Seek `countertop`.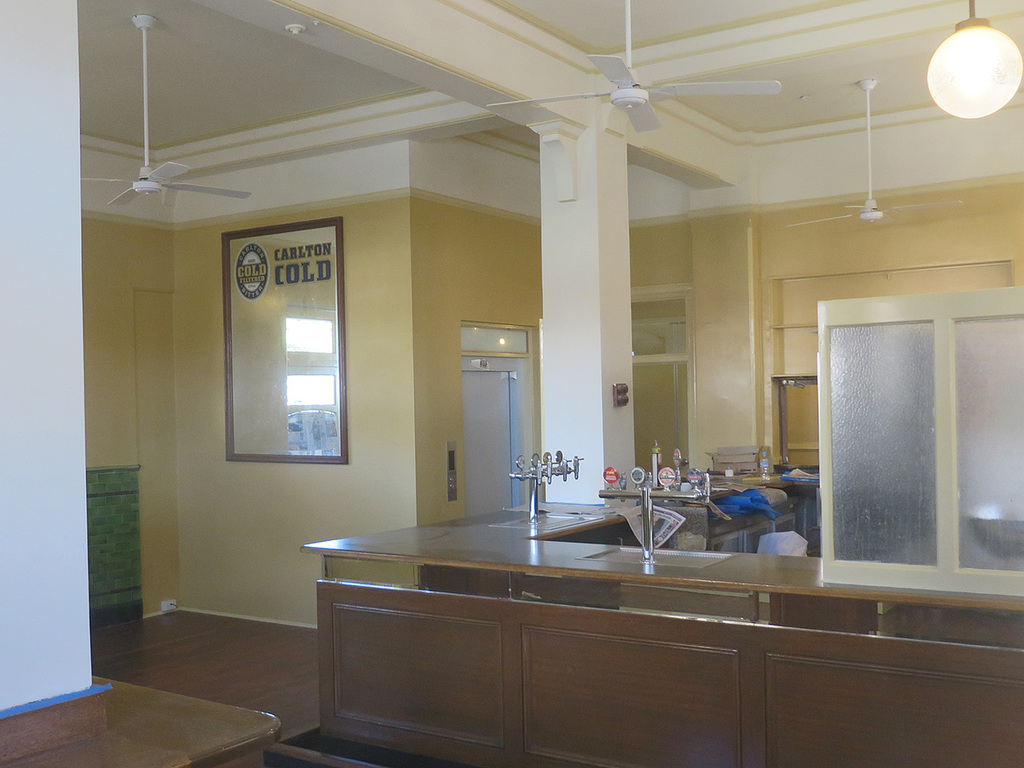
(left=0, top=673, right=283, bottom=767).
